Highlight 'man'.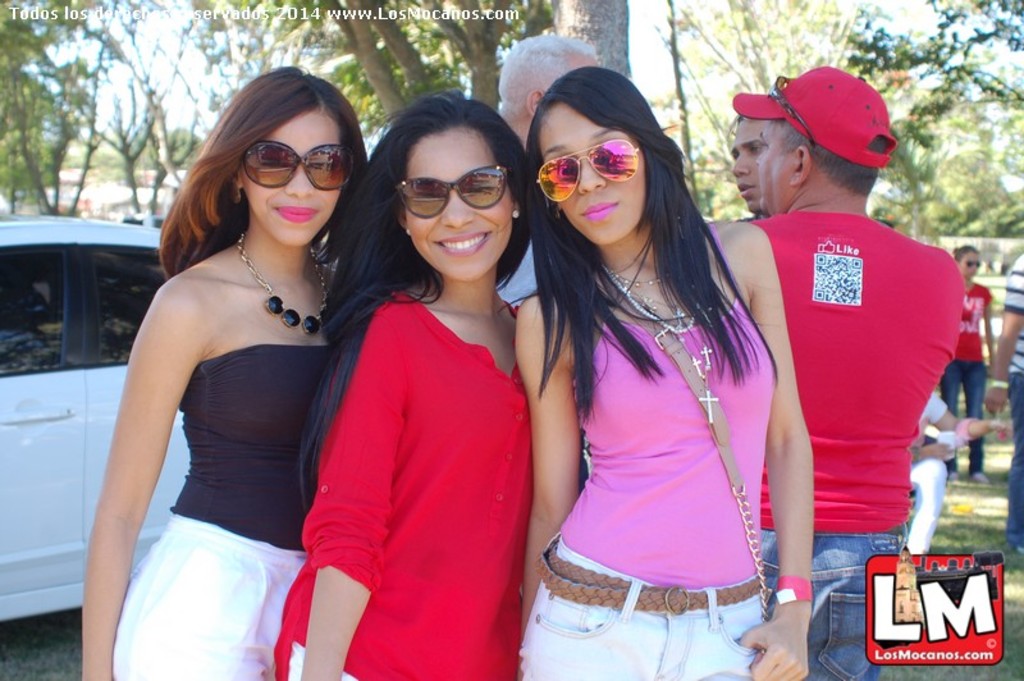
Highlighted region: 499/33/600/154.
